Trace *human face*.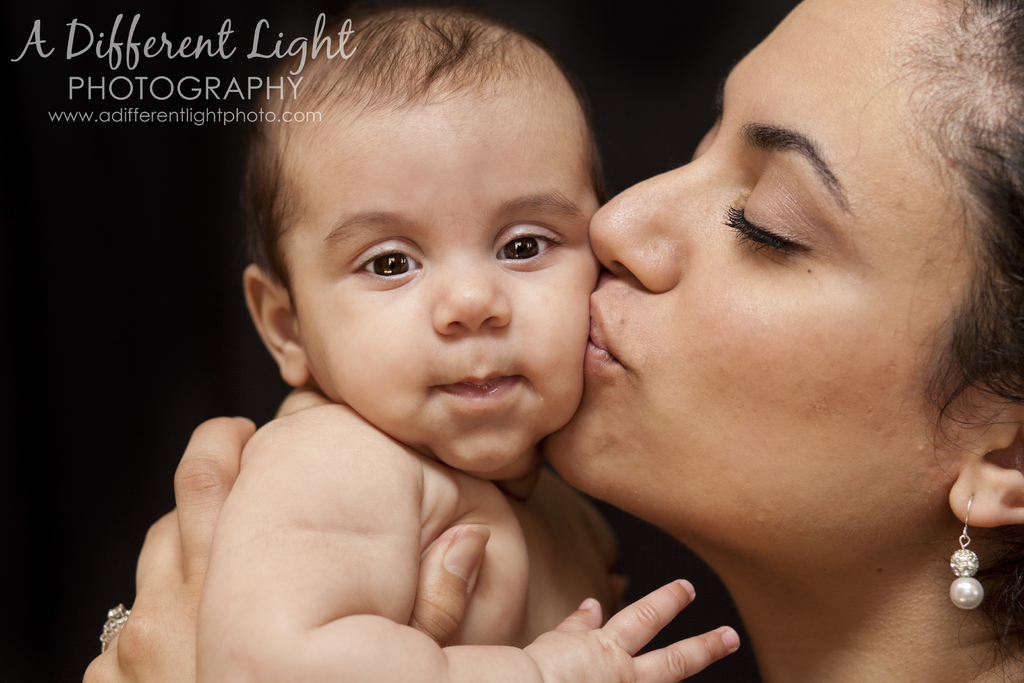
Traced to 586 0 1015 563.
